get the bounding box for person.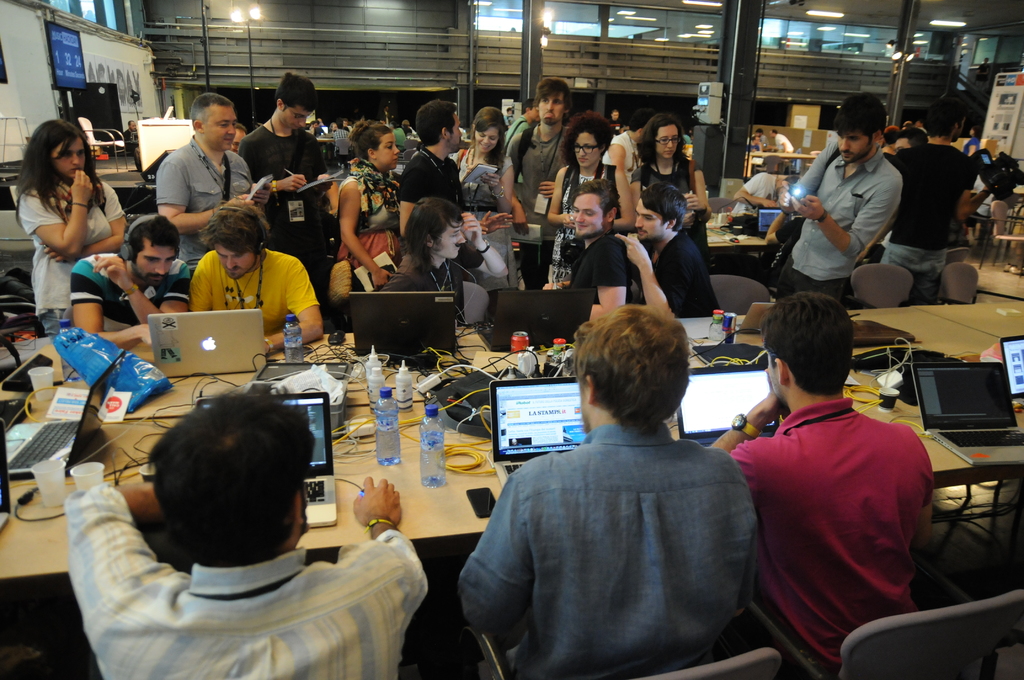
region(625, 180, 719, 318).
